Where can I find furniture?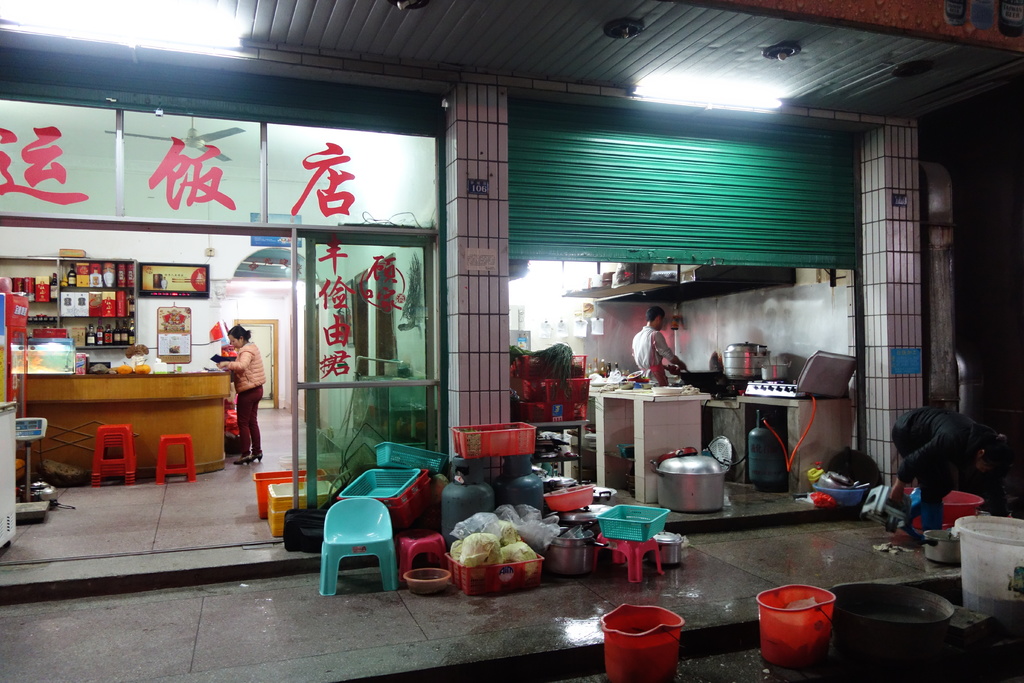
You can find it at 319:498:399:598.
